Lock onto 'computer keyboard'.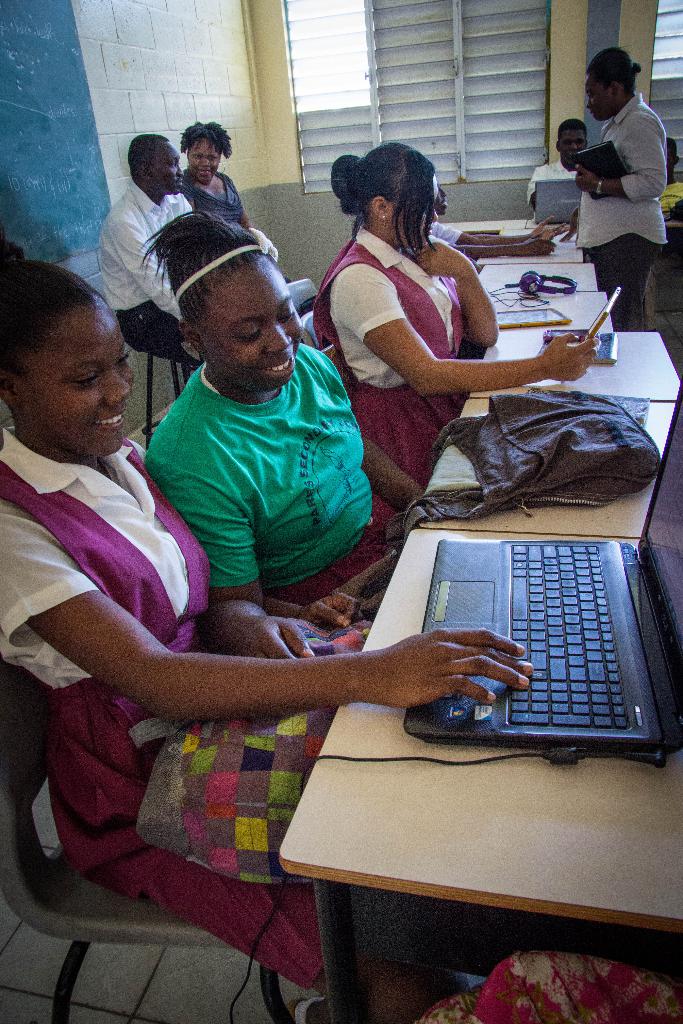
Locked: 506, 540, 628, 726.
